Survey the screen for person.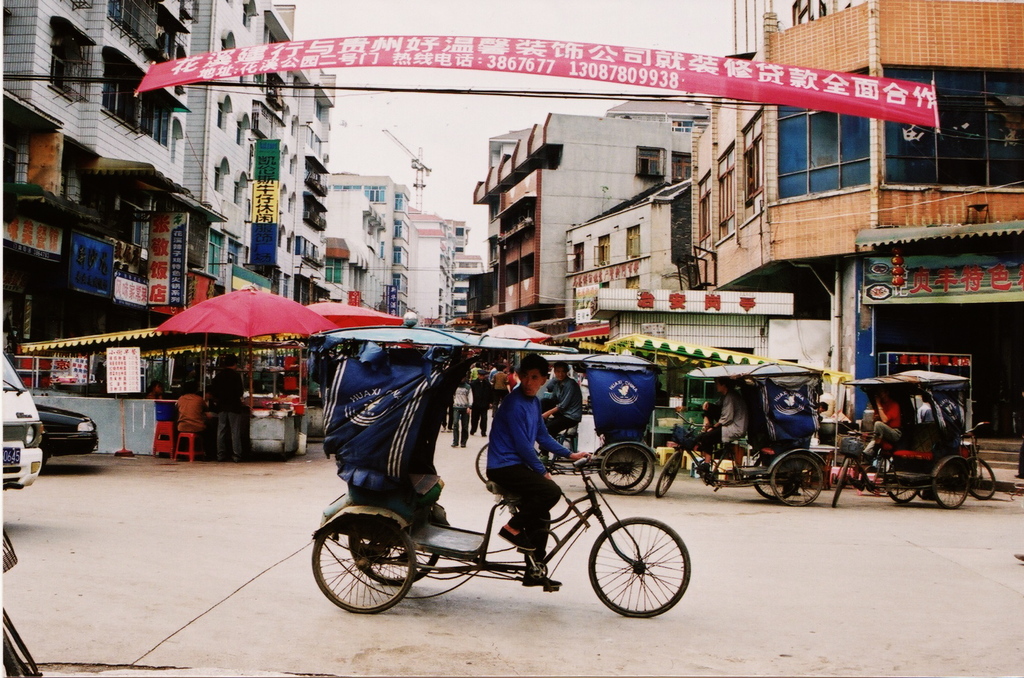
Survey found: 485,350,593,582.
